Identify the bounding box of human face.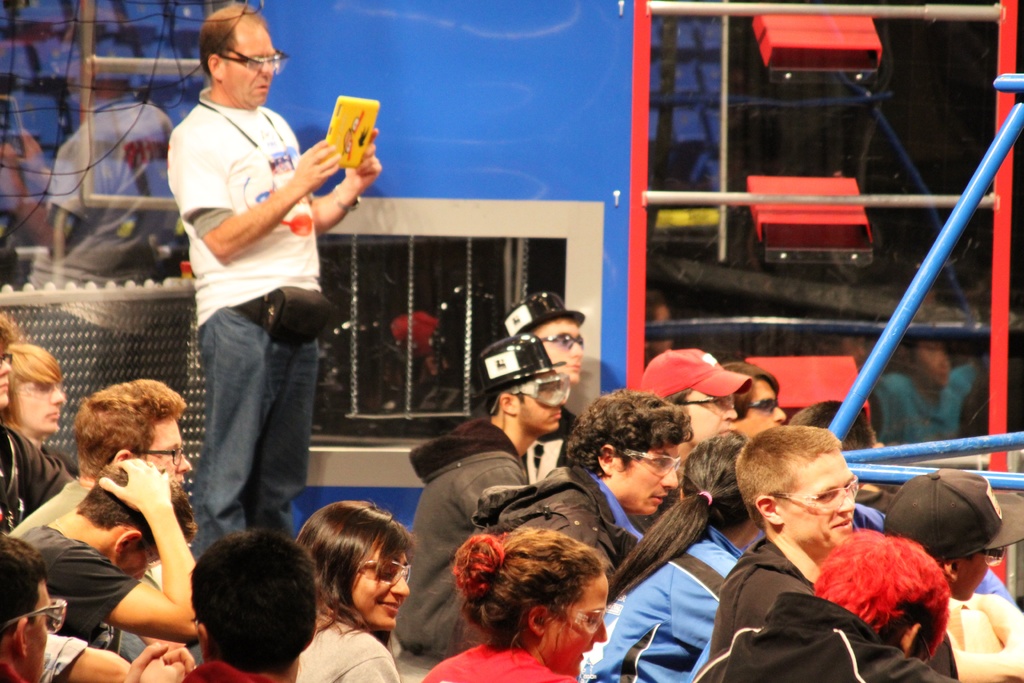
x1=29 y1=586 x2=49 y2=679.
